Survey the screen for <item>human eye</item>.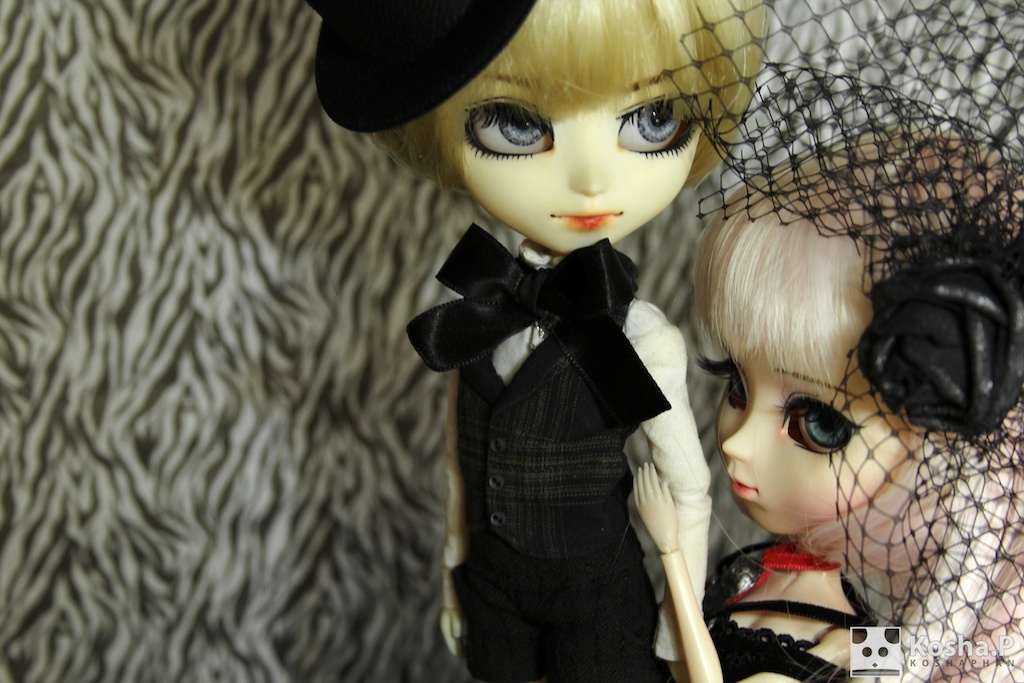
Survey found: (left=618, top=78, right=703, bottom=155).
